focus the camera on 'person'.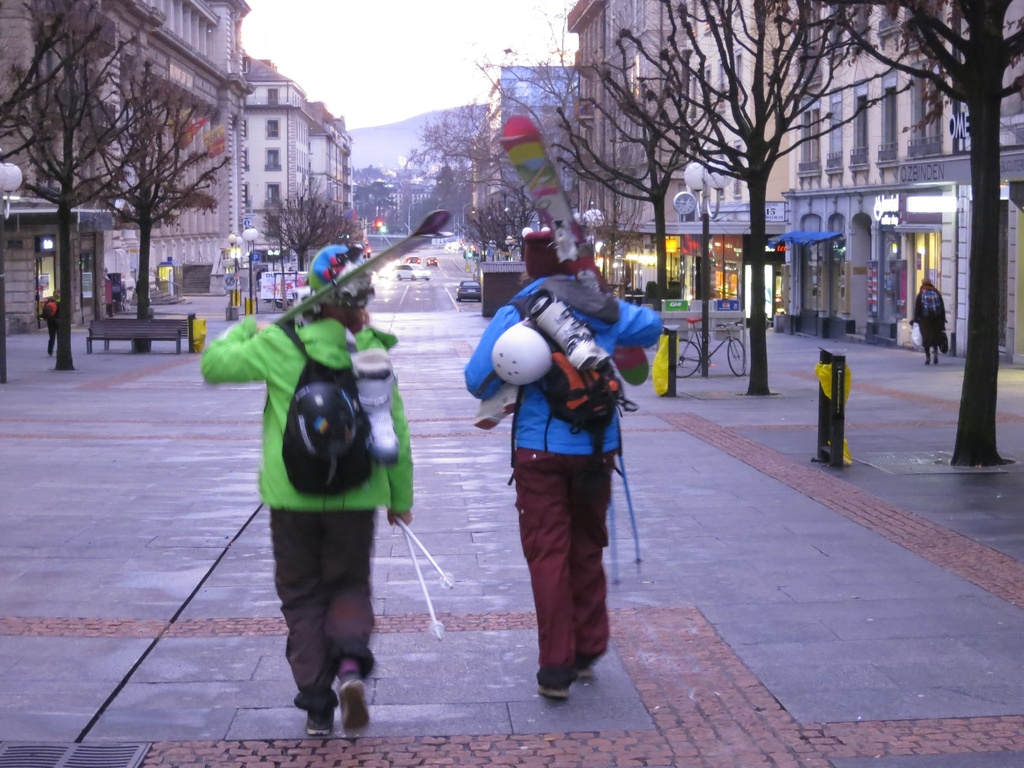
Focus region: {"left": 40, "top": 287, "right": 58, "bottom": 356}.
